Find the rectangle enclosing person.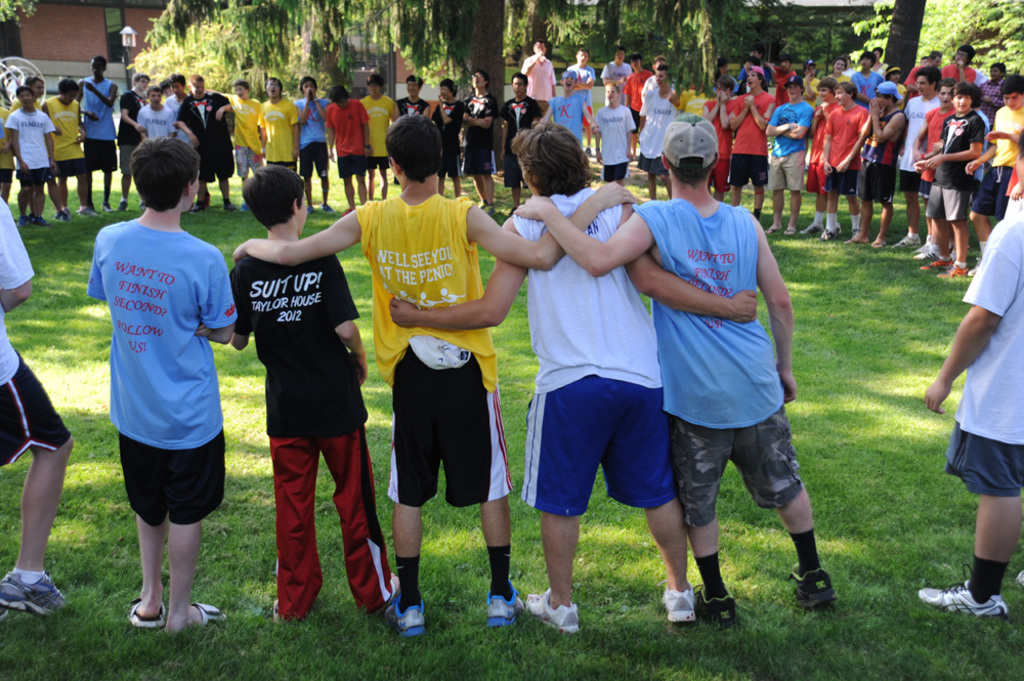
bbox=[79, 138, 250, 626].
